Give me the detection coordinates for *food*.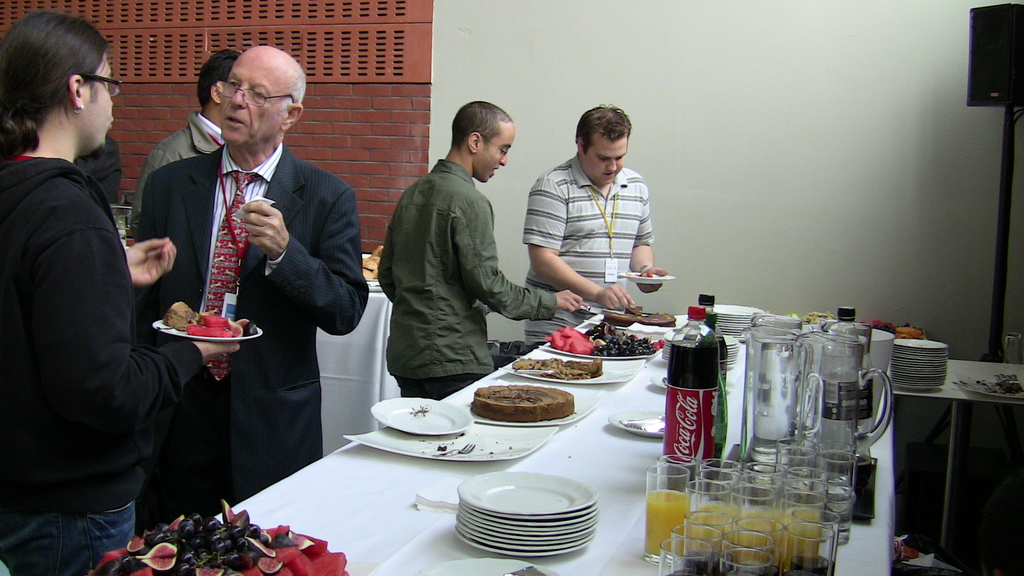
(left=483, top=374, right=576, bottom=436).
